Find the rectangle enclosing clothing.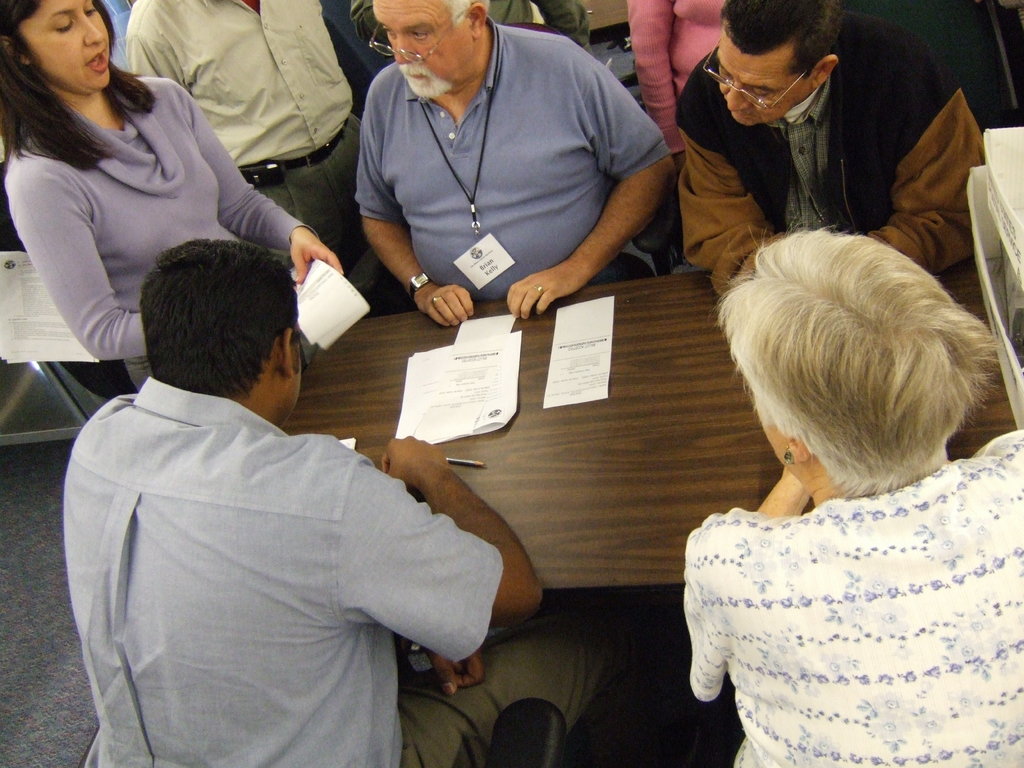
box(684, 428, 1023, 767).
